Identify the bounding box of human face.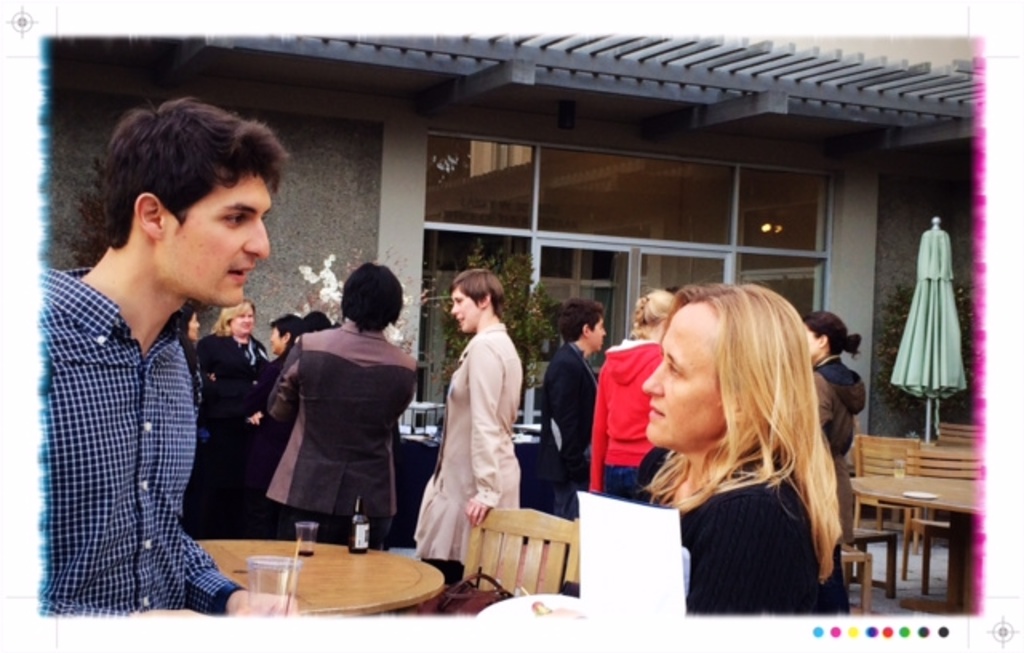
<region>230, 314, 248, 331</region>.
